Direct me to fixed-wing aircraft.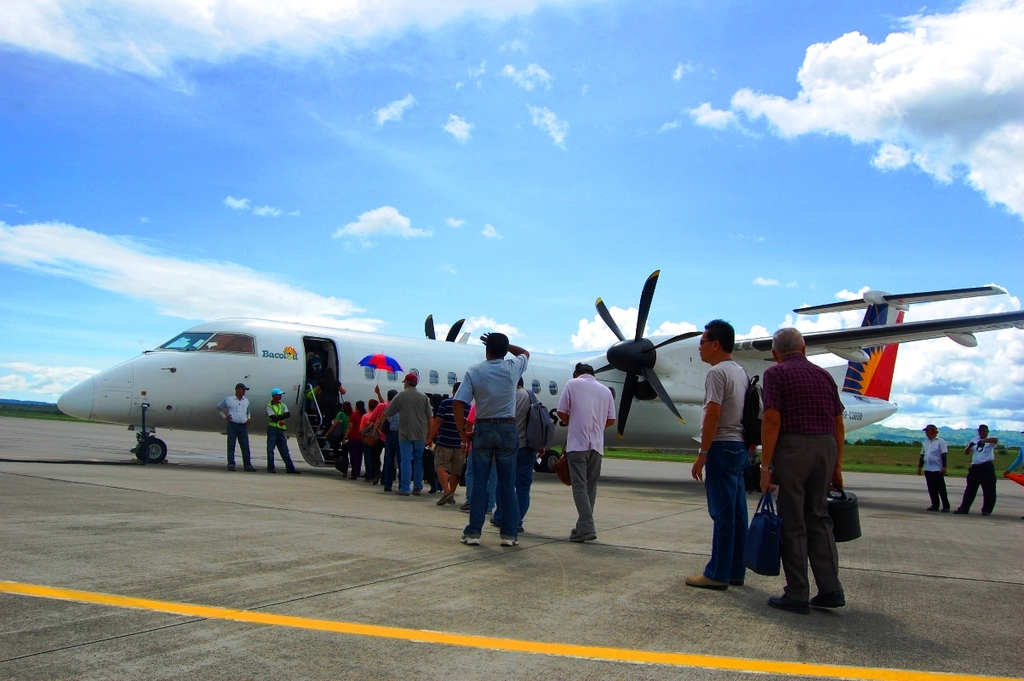
Direction: (x1=53, y1=267, x2=1023, y2=470).
